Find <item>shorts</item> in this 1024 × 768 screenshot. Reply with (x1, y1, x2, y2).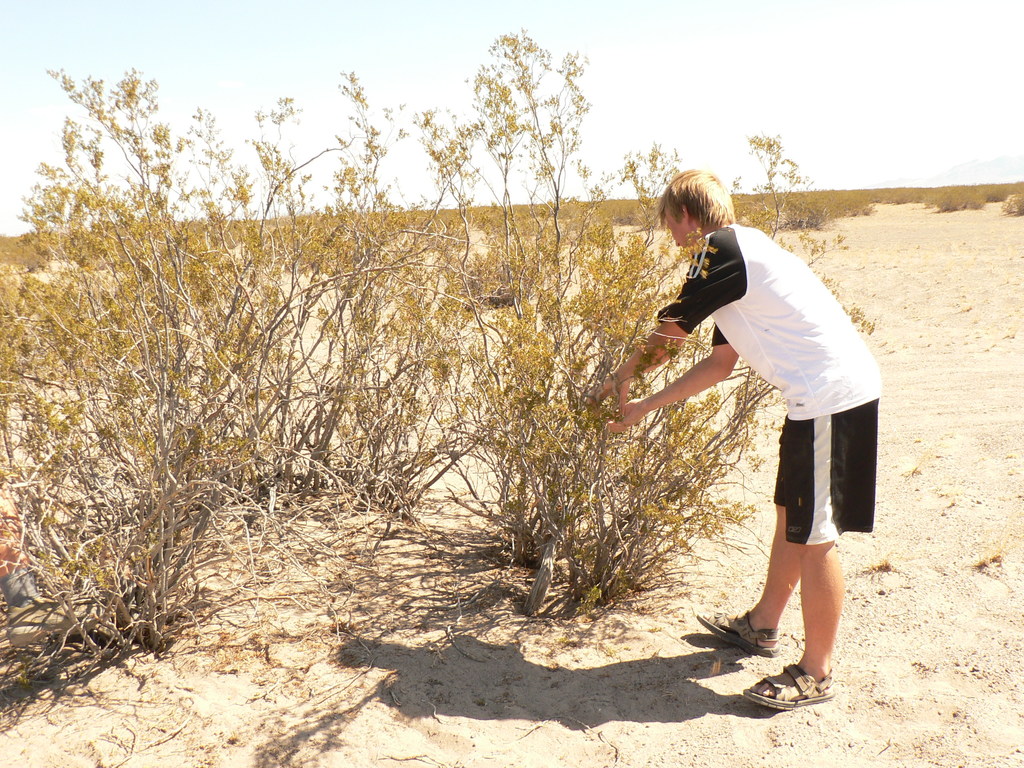
(769, 395, 875, 544).
